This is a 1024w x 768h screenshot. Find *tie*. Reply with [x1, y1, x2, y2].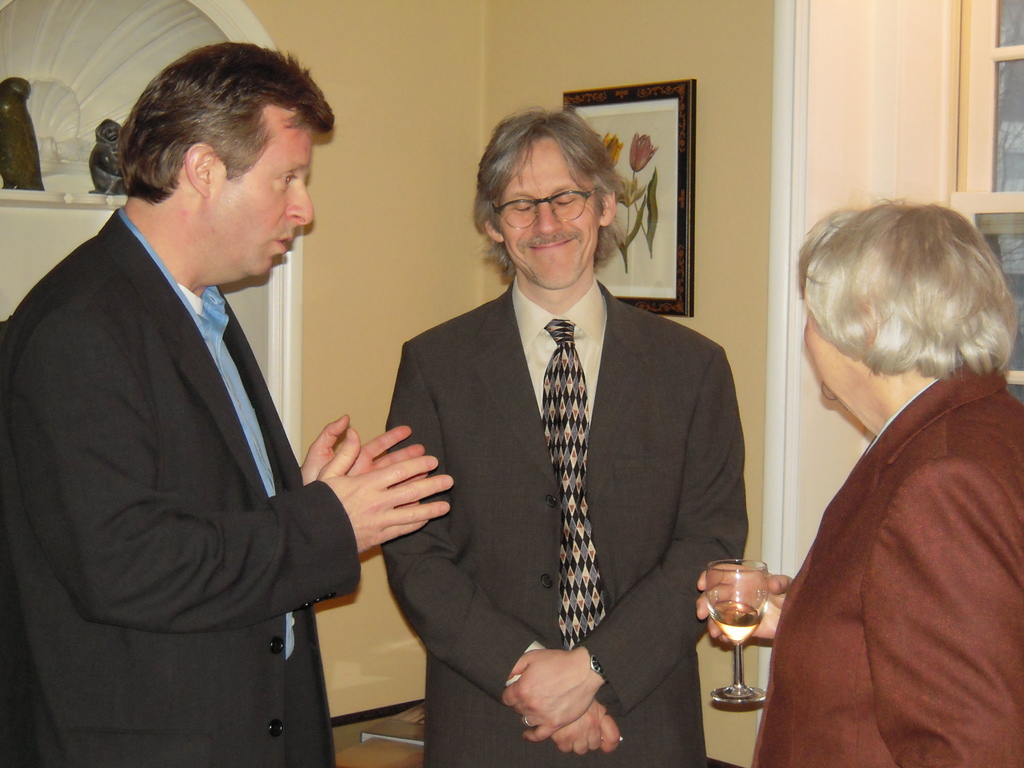
[540, 317, 607, 653].
